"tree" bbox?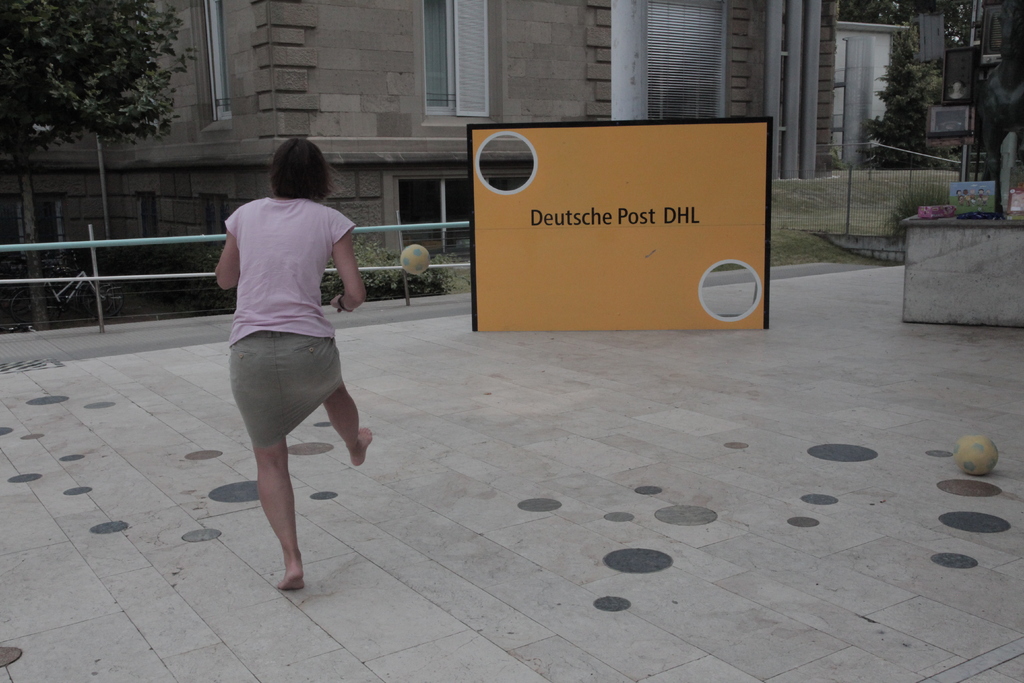
(27, 10, 185, 177)
